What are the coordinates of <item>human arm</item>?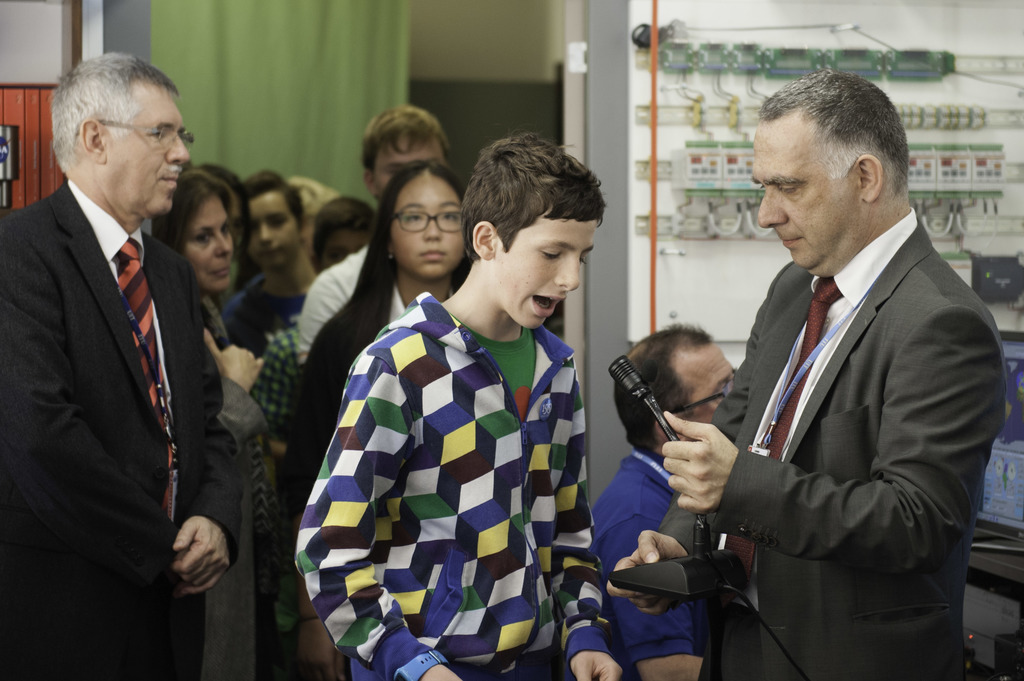
[595,518,703,680].
